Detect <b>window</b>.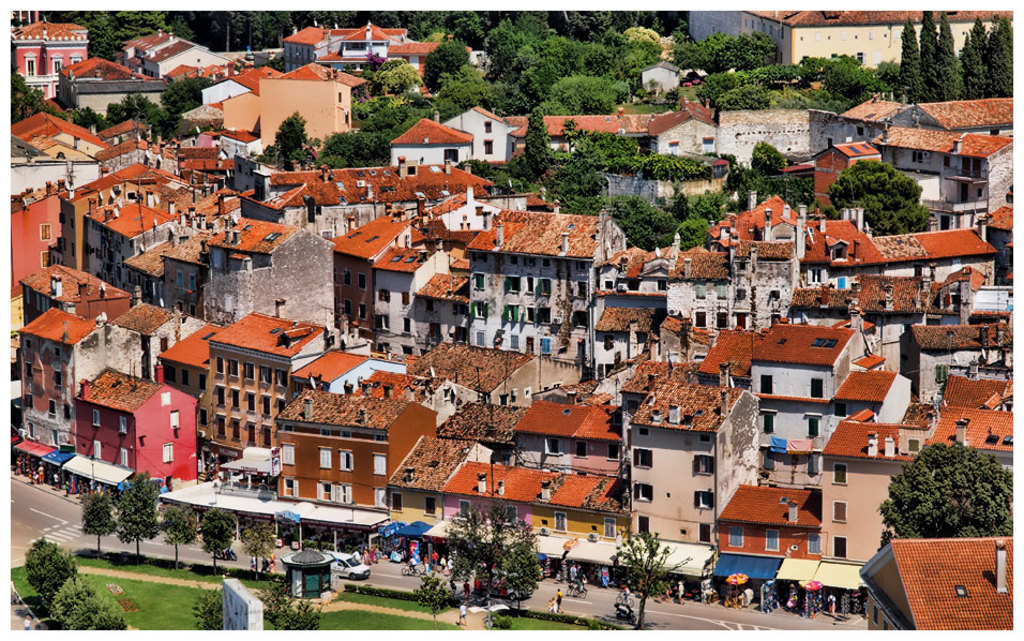
Detected at x1=505 y1=504 x2=522 y2=525.
